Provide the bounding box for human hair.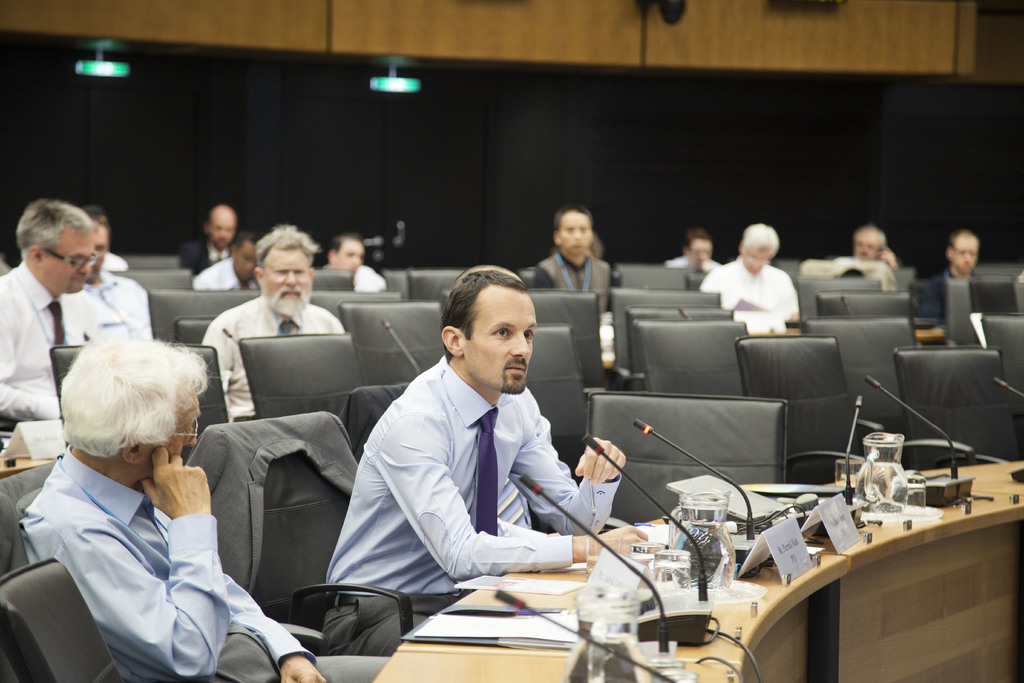
x1=740, y1=224, x2=785, y2=251.
